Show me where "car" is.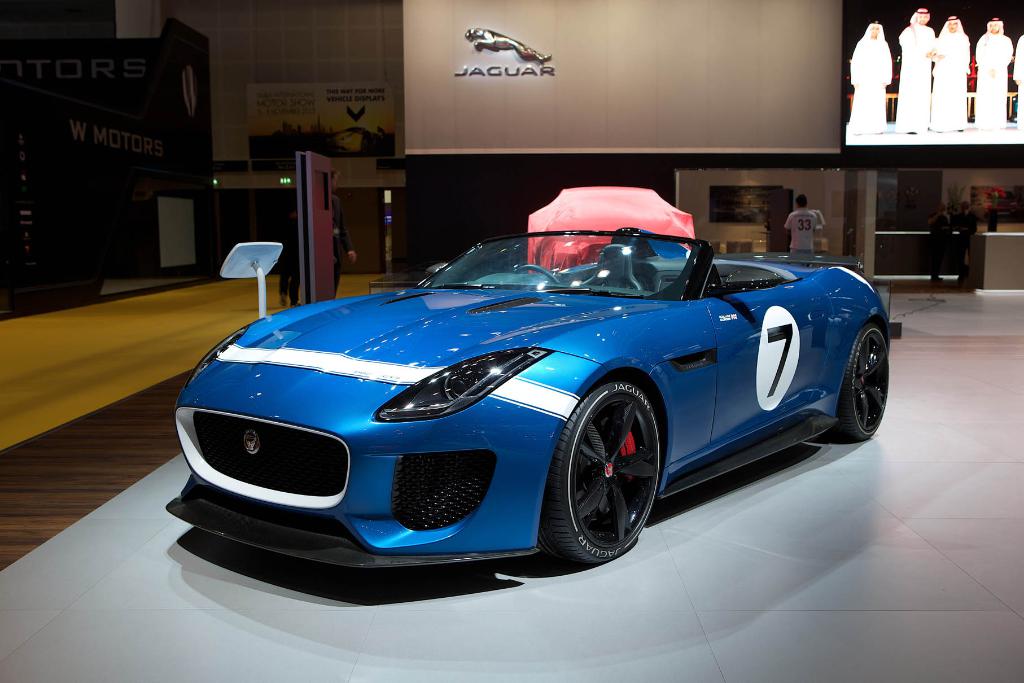
"car" is at bbox=(166, 226, 906, 571).
